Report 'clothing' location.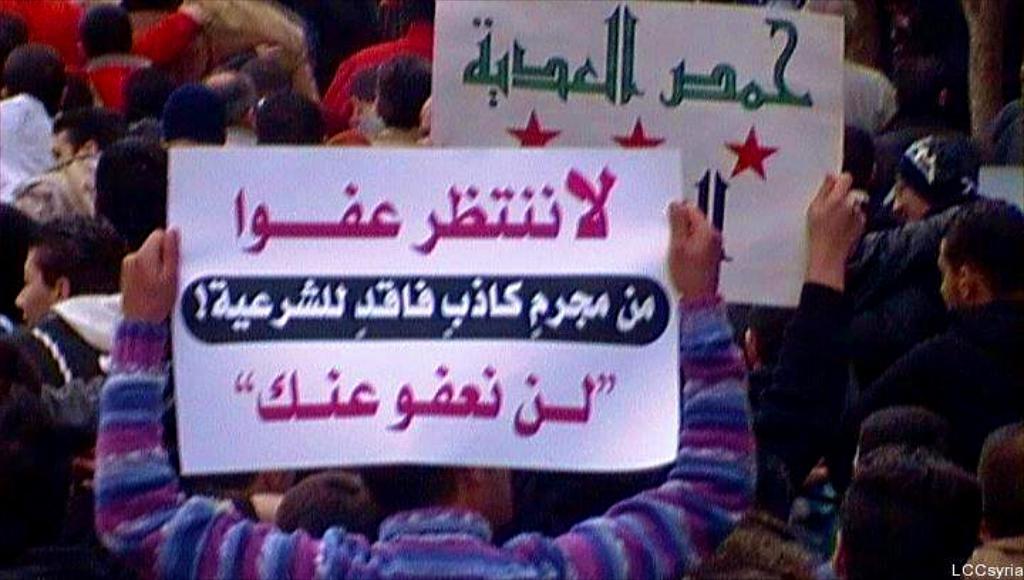
Report: [x1=0, y1=374, x2=92, y2=579].
